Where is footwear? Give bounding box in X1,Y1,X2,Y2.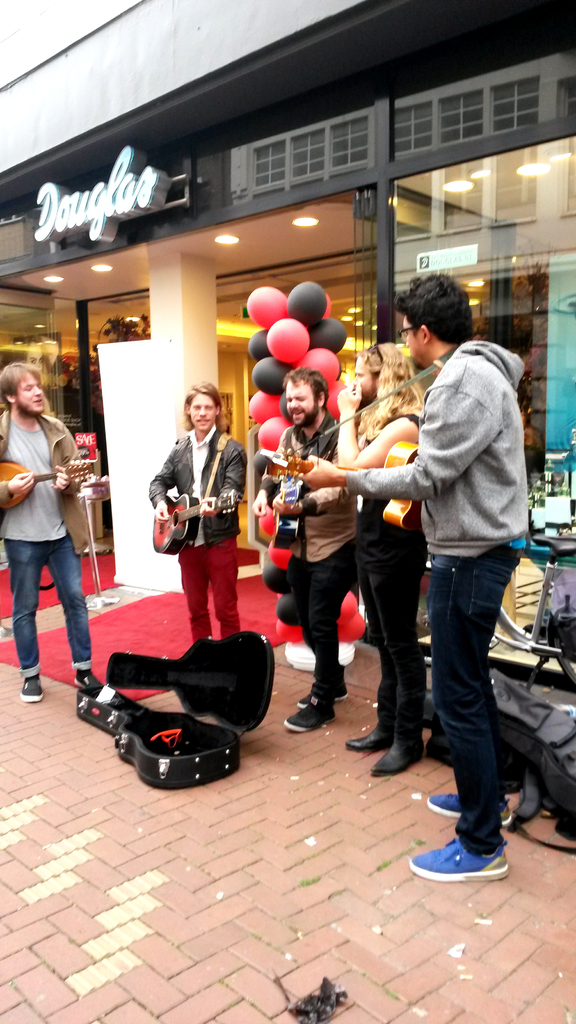
279,689,340,734.
